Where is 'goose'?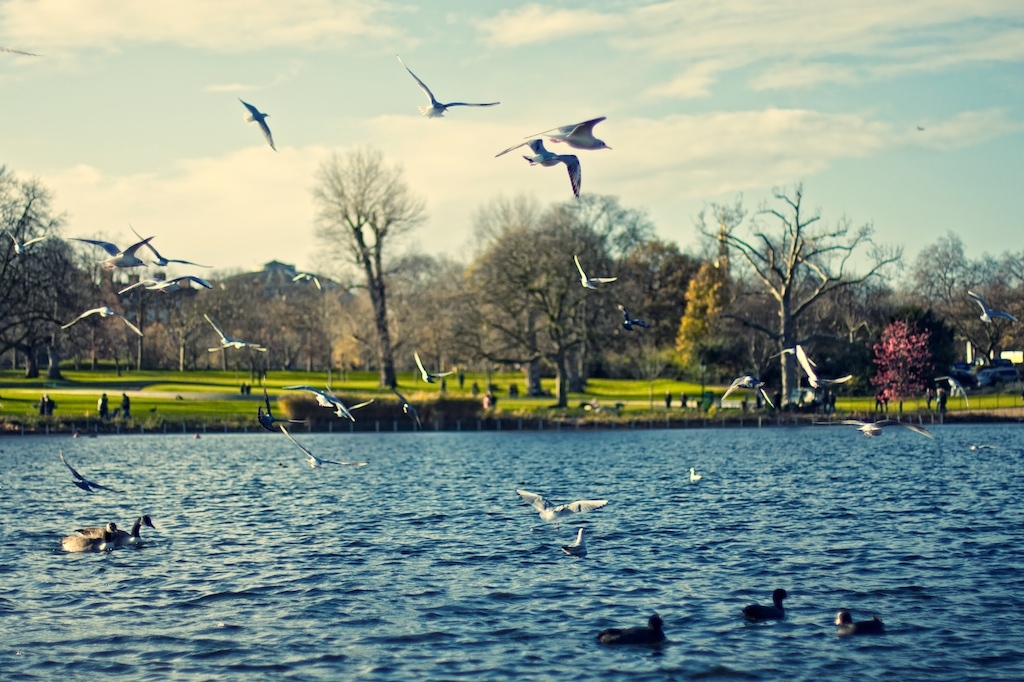
<box>293,387,373,419</box>.
